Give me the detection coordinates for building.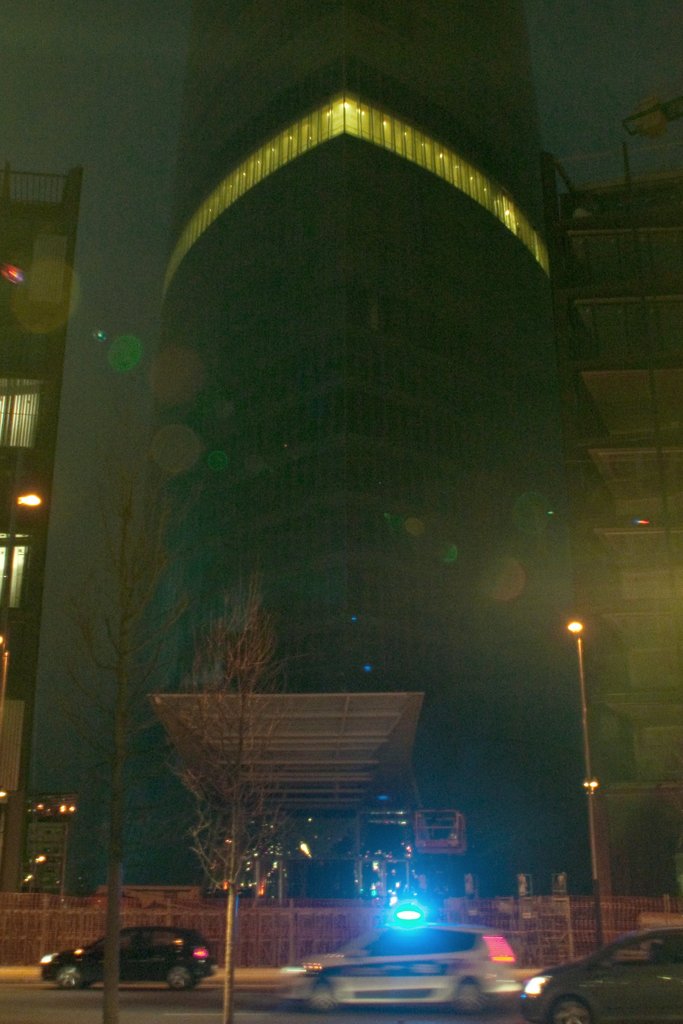
557,85,682,893.
